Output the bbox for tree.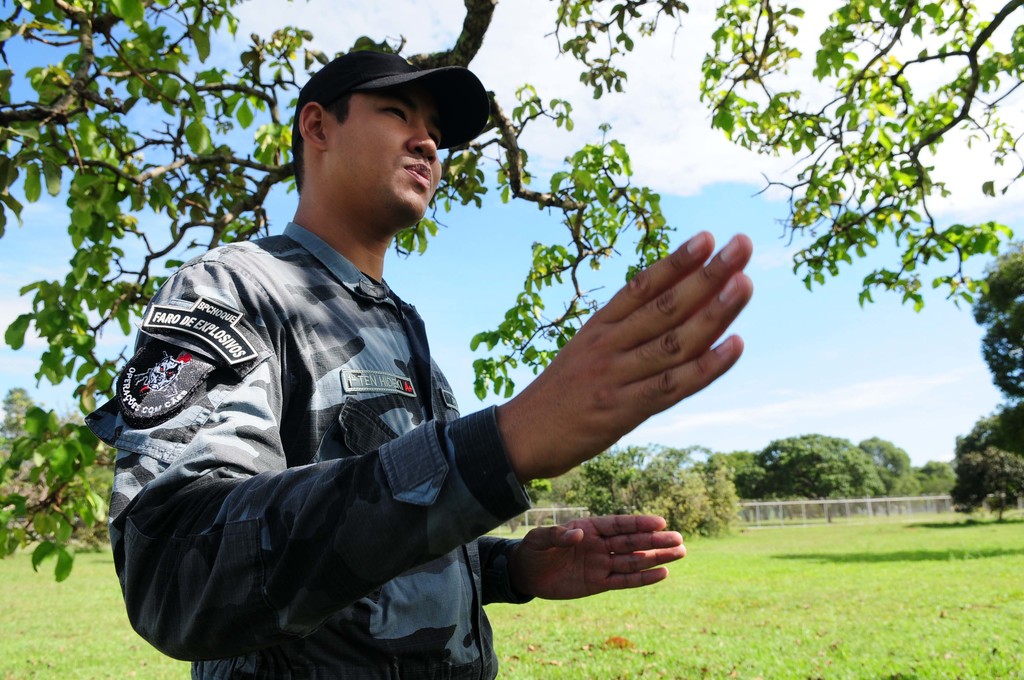
rect(703, 446, 767, 498).
